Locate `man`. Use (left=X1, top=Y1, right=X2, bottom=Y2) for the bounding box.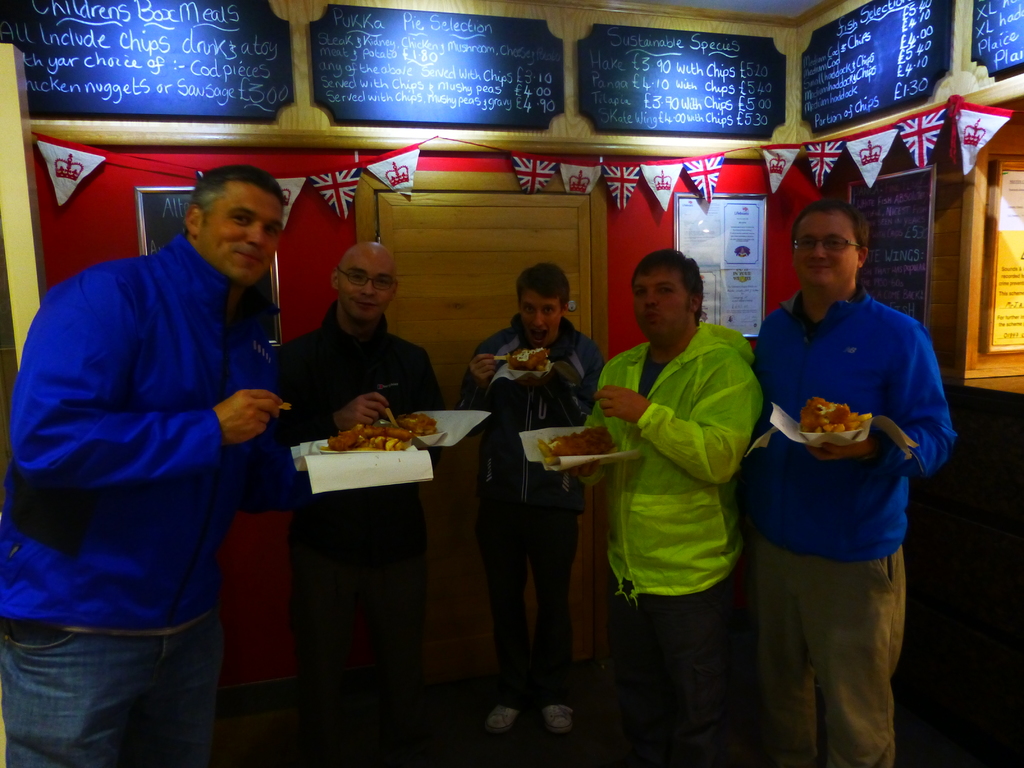
(left=463, top=266, right=607, bottom=744).
